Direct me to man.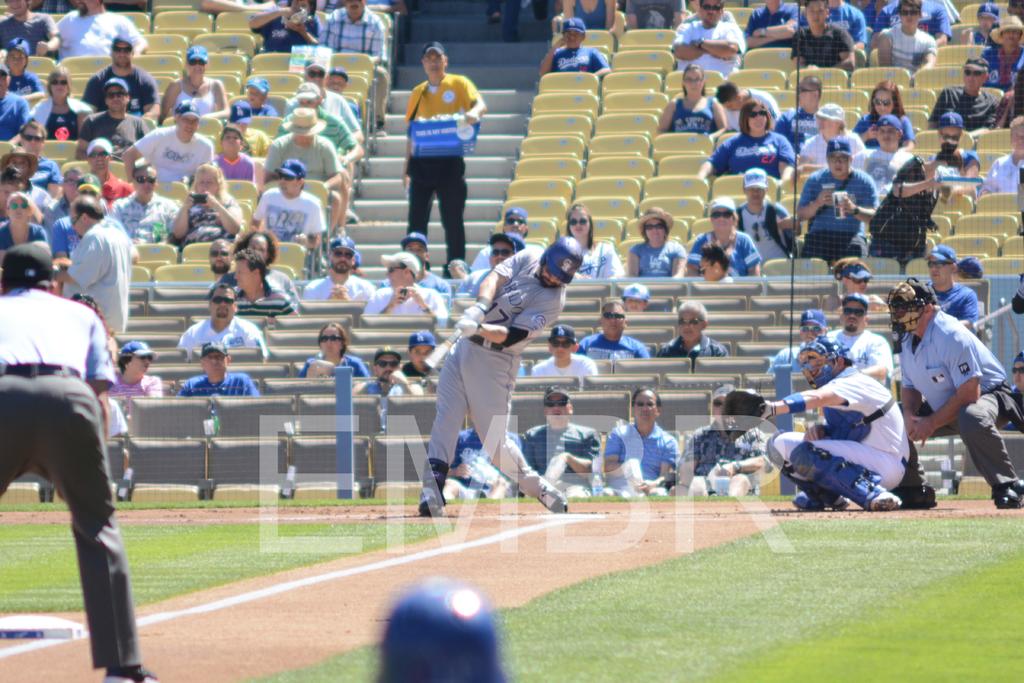
Direction: x1=876, y1=0, x2=952, y2=48.
